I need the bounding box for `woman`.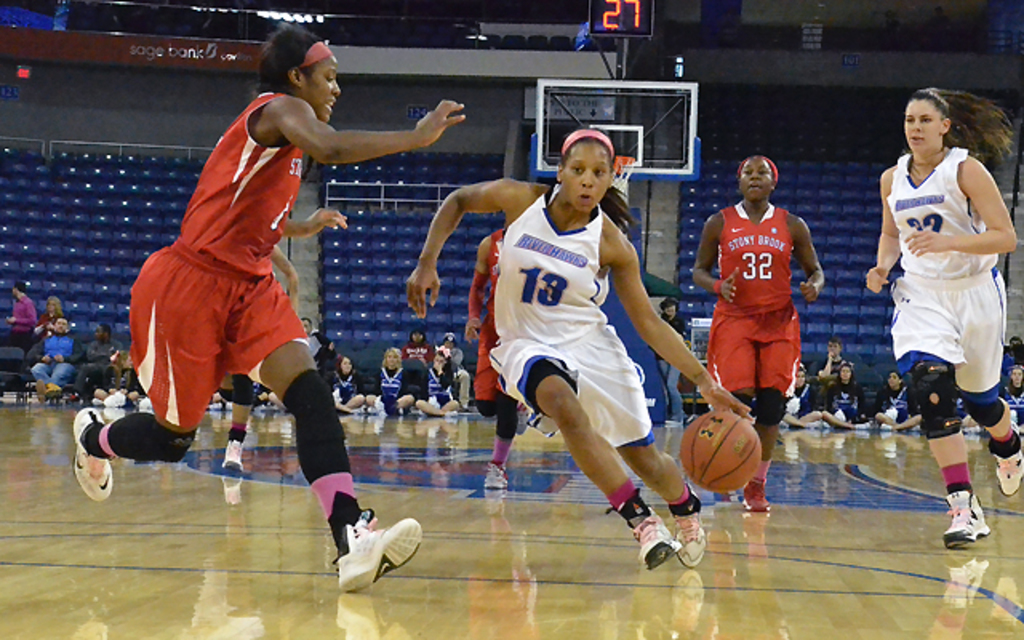
Here it is: {"left": 778, "top": 365, "right": 824, "bottom": 422}.
